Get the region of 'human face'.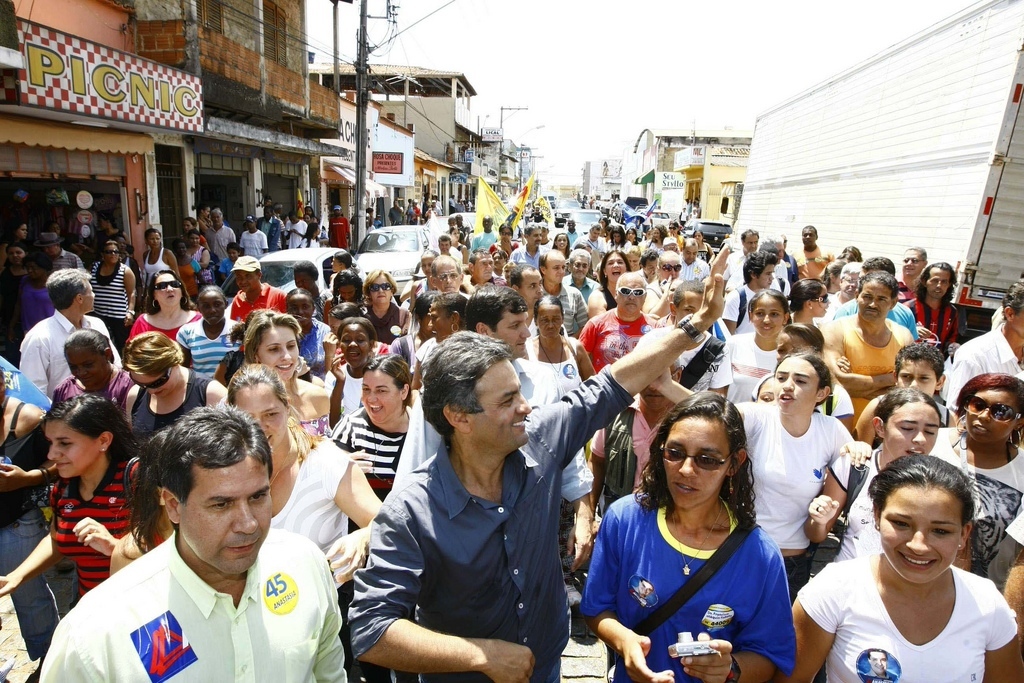
left=902, top=249, right=921, bottom=273.
